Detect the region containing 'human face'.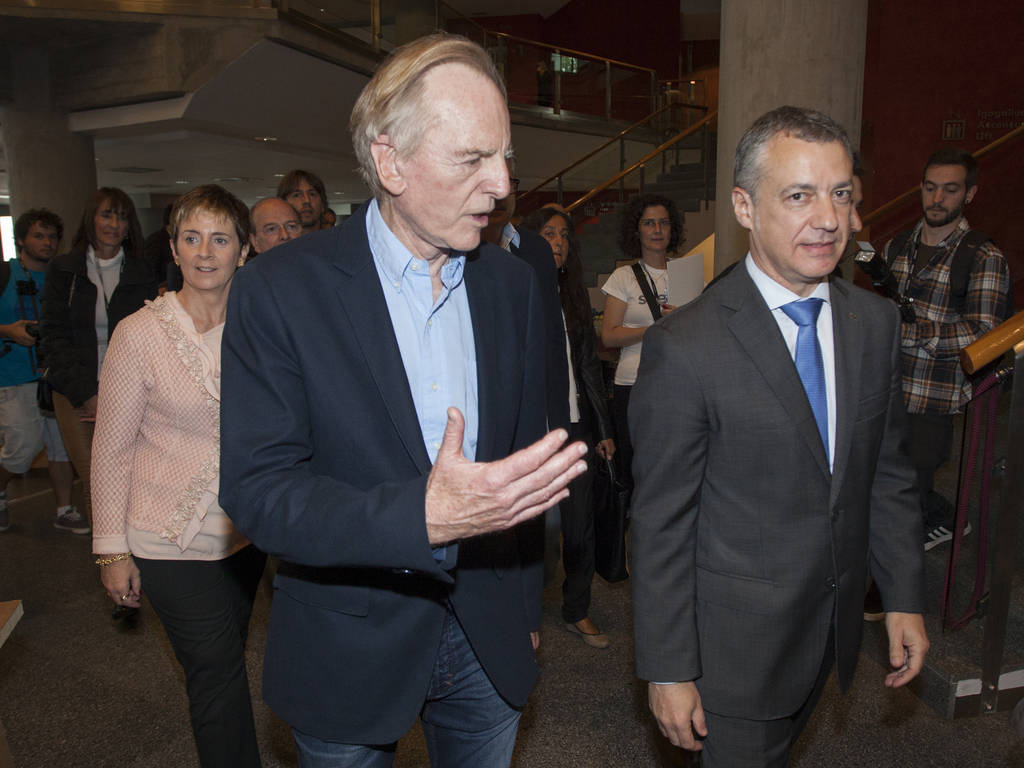
crop(28, 219, 60, 260).
